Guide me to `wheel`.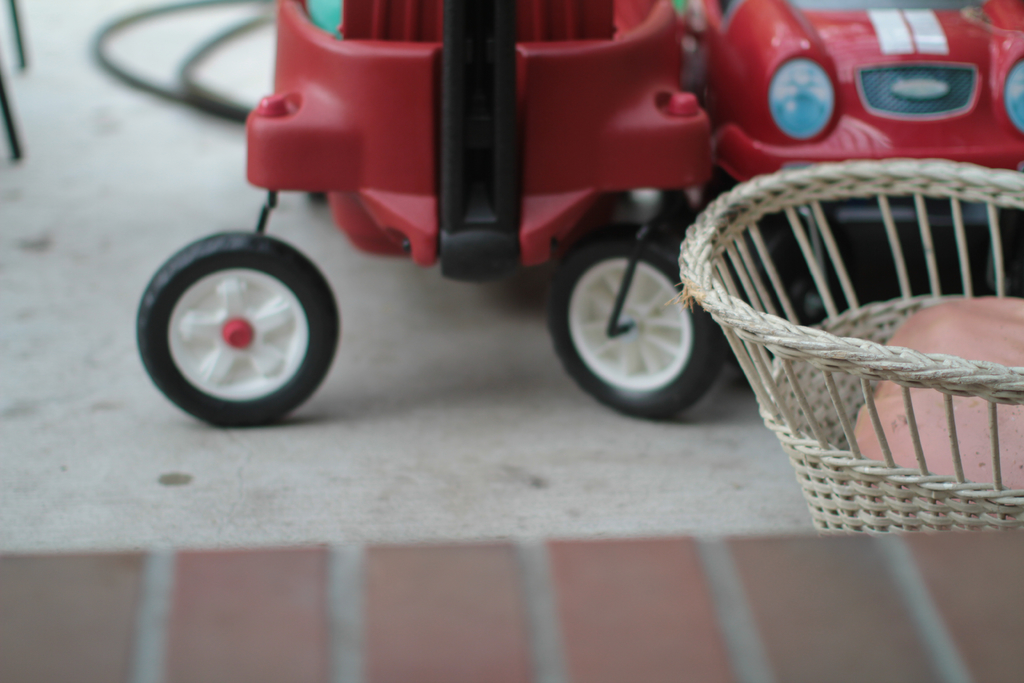
Guidance: (132,226,352,428).
